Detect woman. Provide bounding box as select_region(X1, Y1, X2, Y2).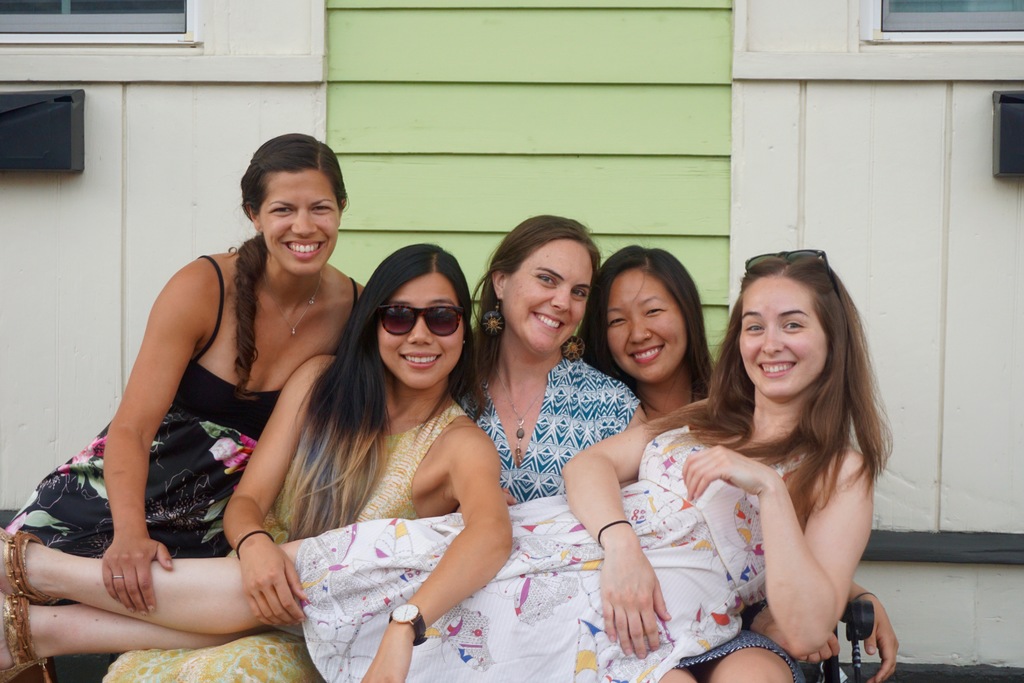
select_region(0, 245, 896, 682).
